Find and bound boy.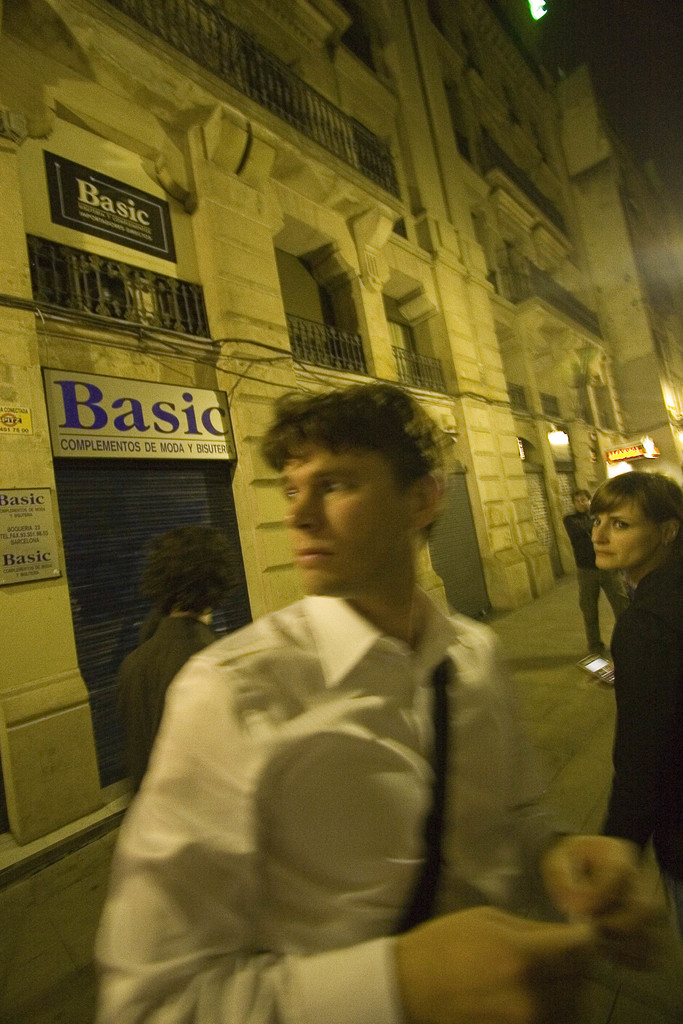
Bound: 561, 488, 628, 652.
